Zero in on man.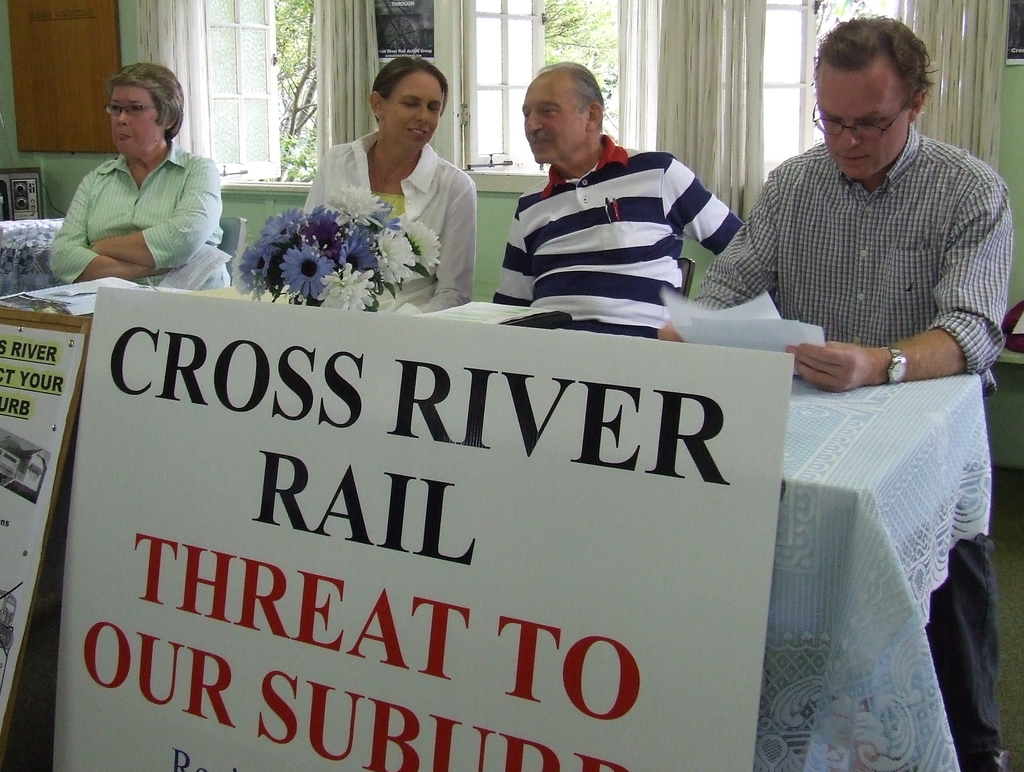
Zeroed in: {"left": 486, "top": 54, "right": 744, "bottom": 341}.
